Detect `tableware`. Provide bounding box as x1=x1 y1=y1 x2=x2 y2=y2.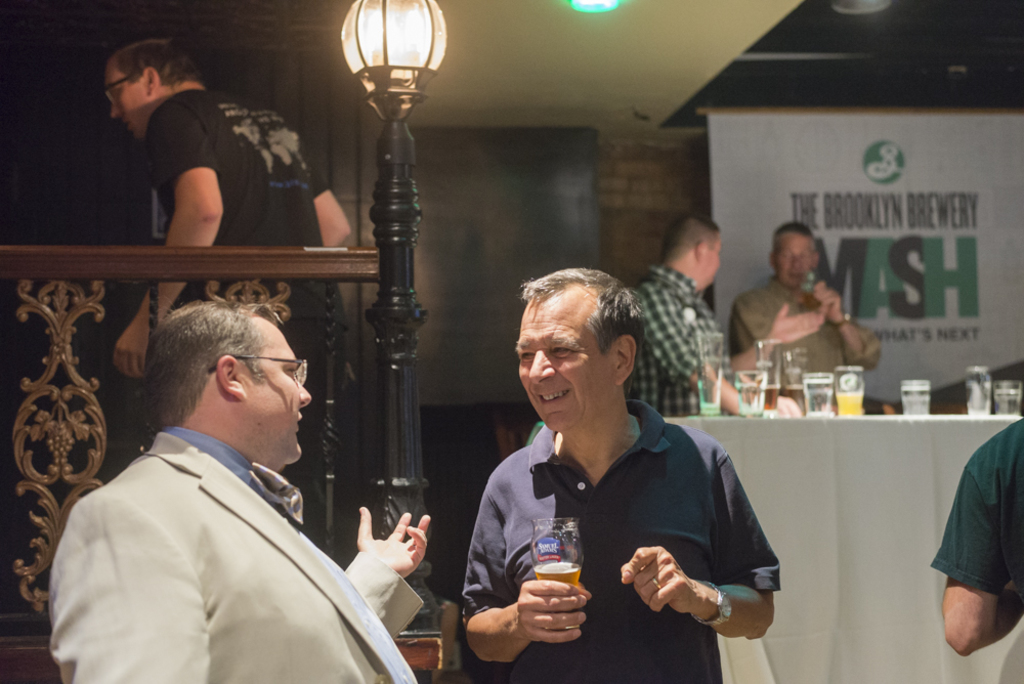
x1=523 y1=518 x2=589 y2=597.
